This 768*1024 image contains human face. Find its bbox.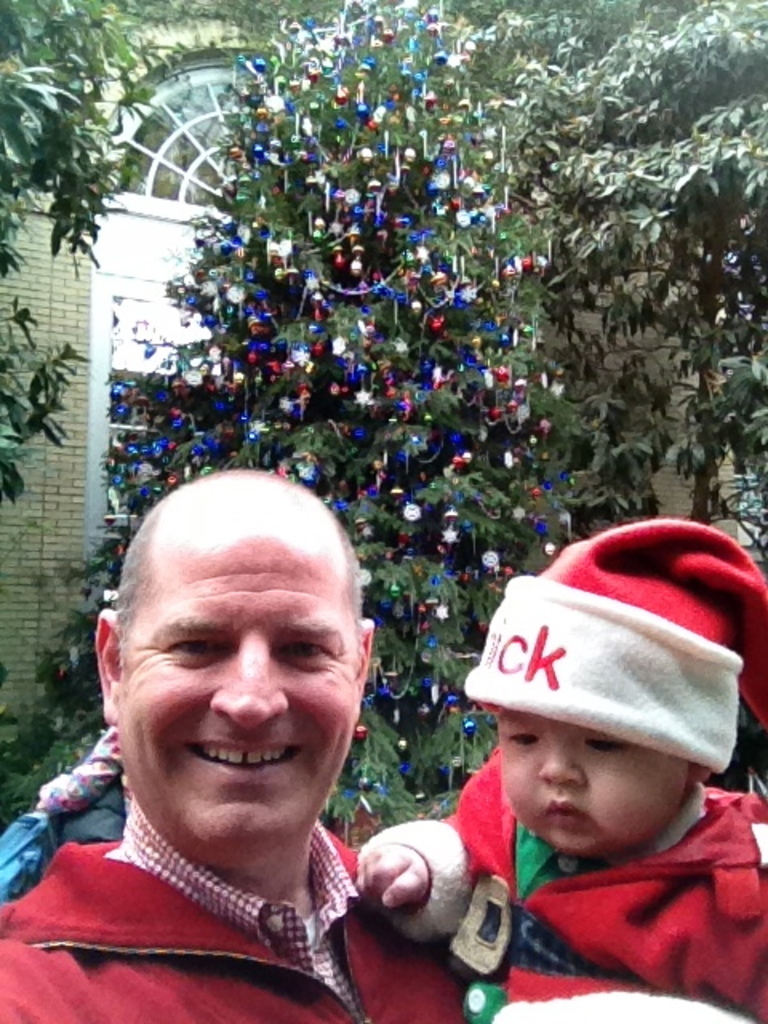
box=[104, 518, 370, 842].
